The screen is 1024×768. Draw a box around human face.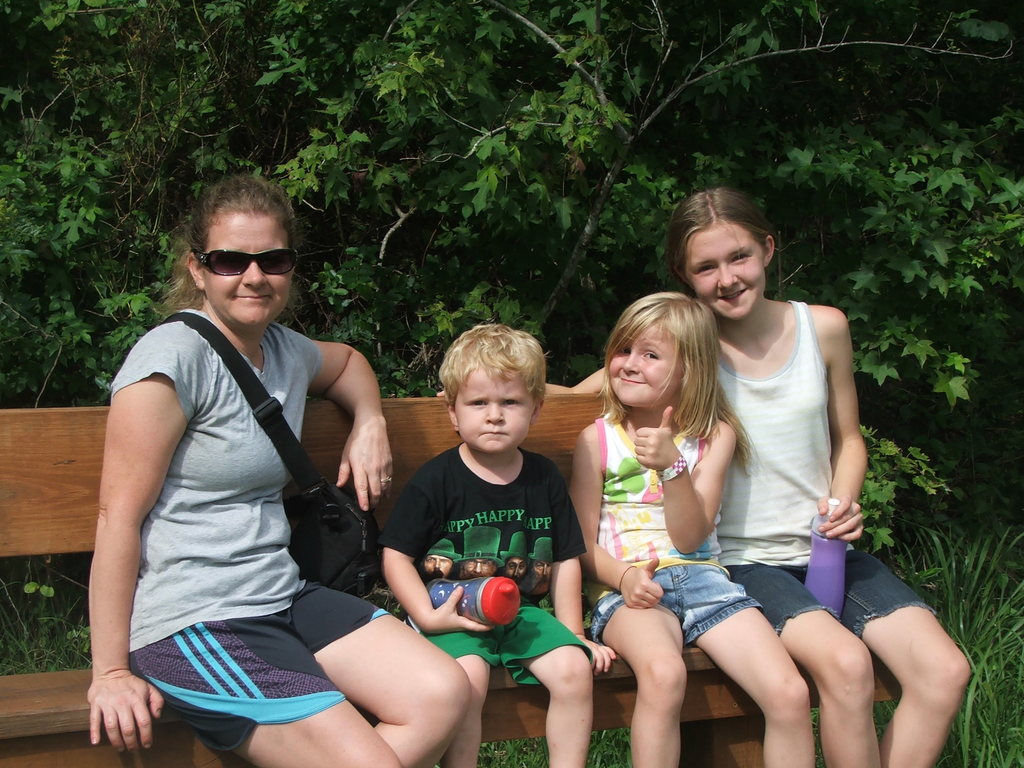
region(611, 324, 682, 409).
